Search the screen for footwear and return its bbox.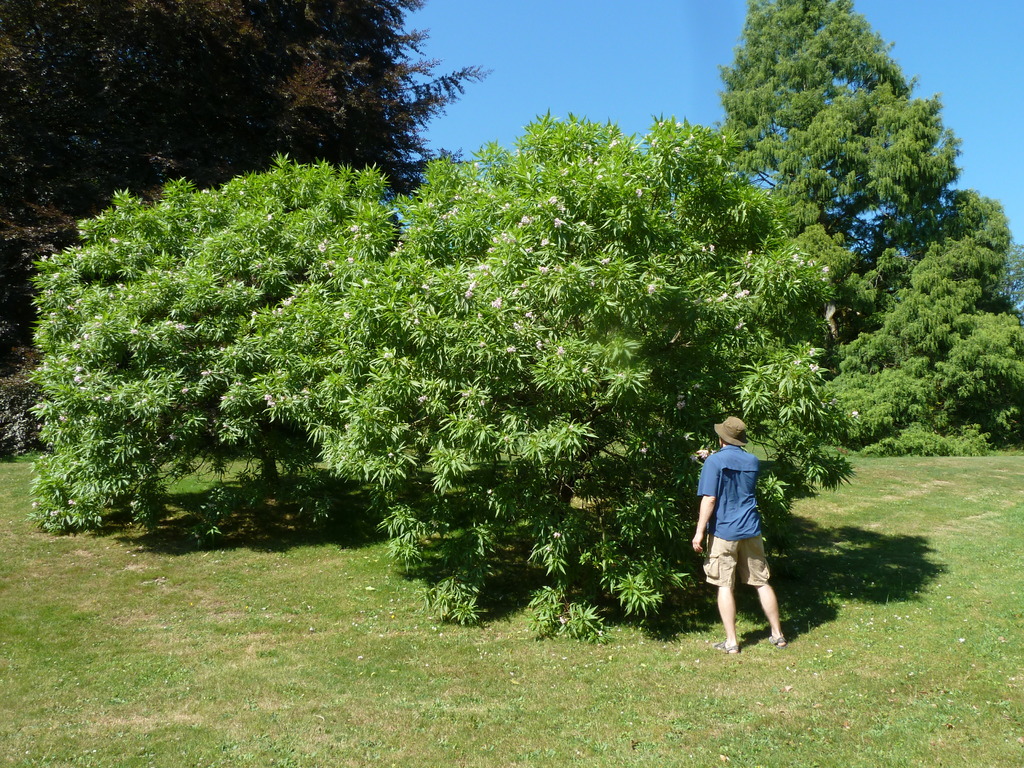
Found: bbox(759, 633, 785, 647).
